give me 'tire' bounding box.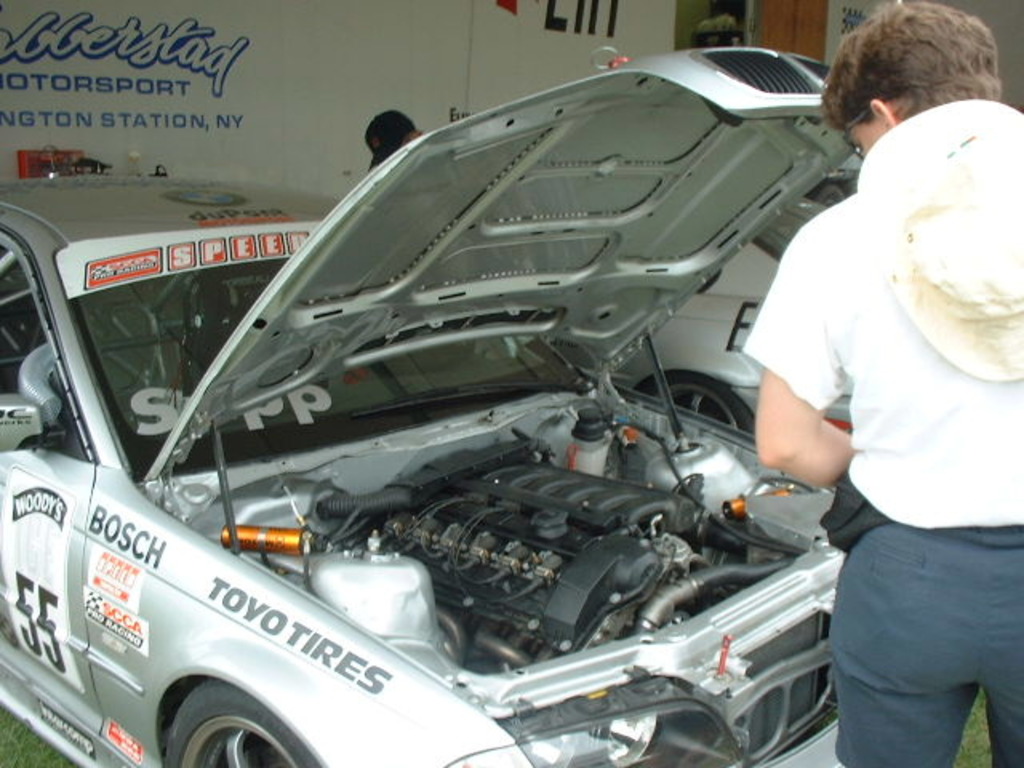
left=168, top=675, right=325, bottom=766.
